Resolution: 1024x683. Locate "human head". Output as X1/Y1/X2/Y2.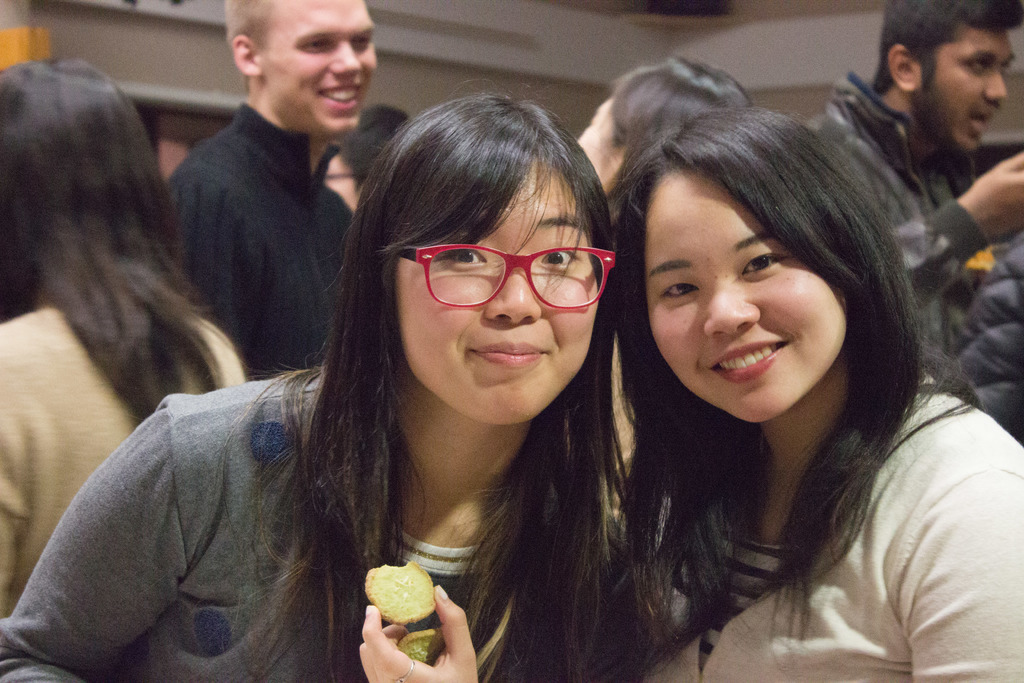
627/111/883/404.
